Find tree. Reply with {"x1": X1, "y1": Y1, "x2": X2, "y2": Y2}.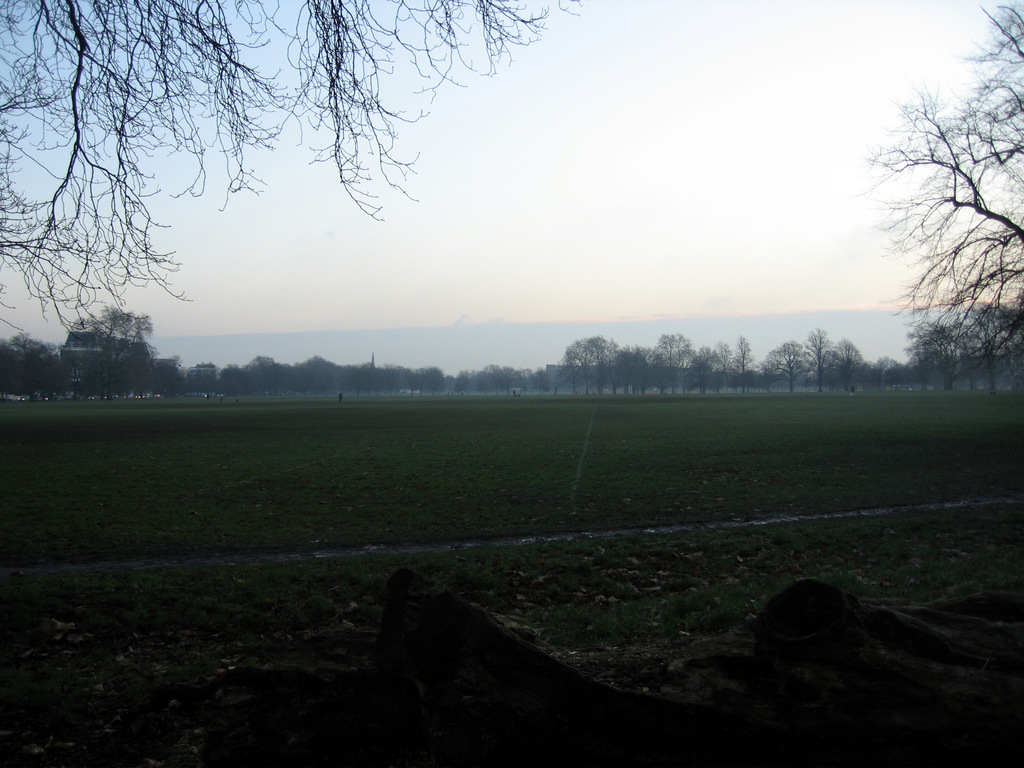
{"x1": 384, "y1": 367, "x2": 420, "y2": 392}.
